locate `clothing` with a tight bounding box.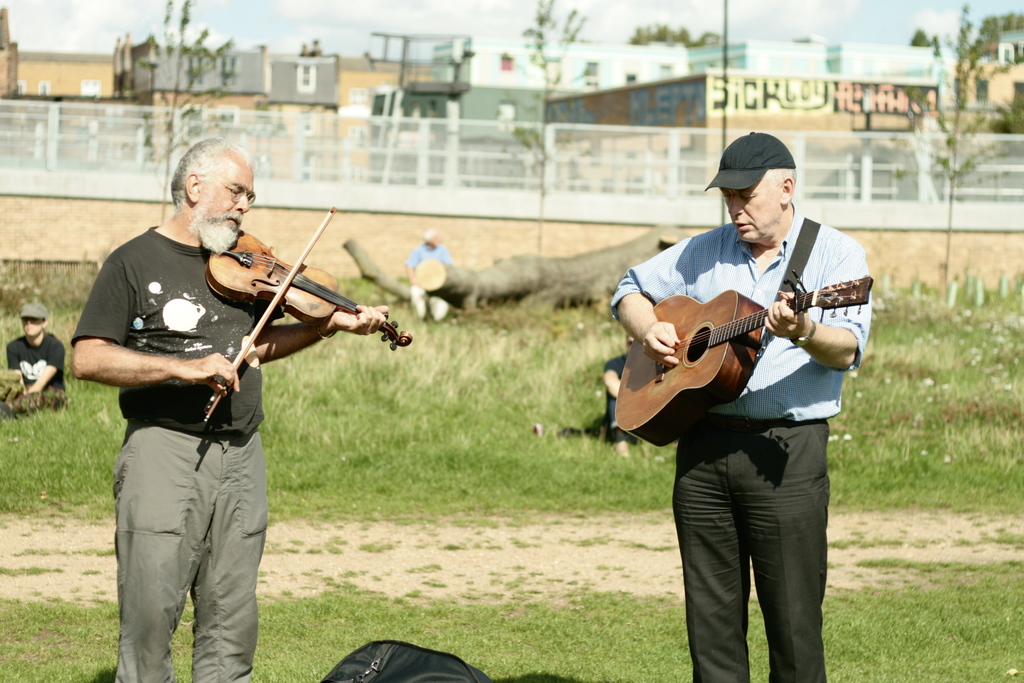
select_region(416, 291, 447, 324).
